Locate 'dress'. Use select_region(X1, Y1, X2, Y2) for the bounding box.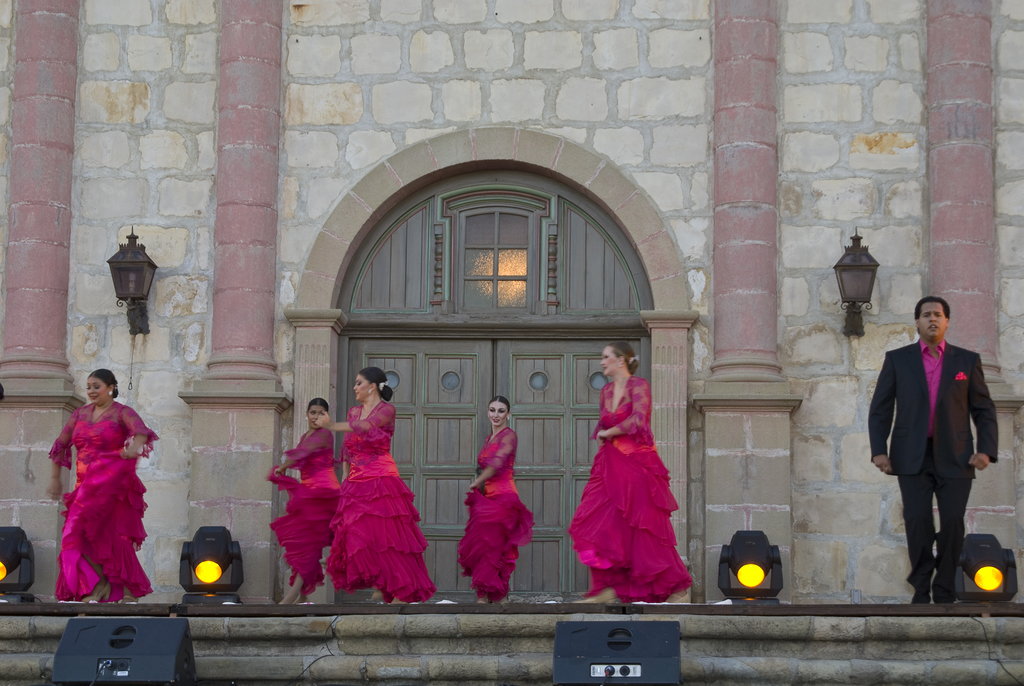
select_region(456, 427, 531, 605).
